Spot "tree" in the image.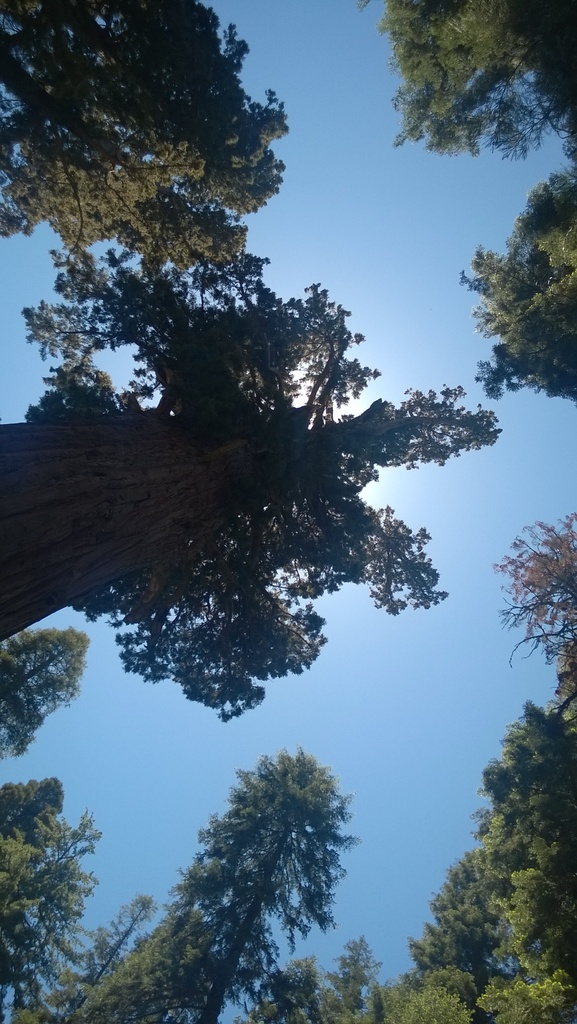
"tree" found at bbox(453, 158, 576, 410).
